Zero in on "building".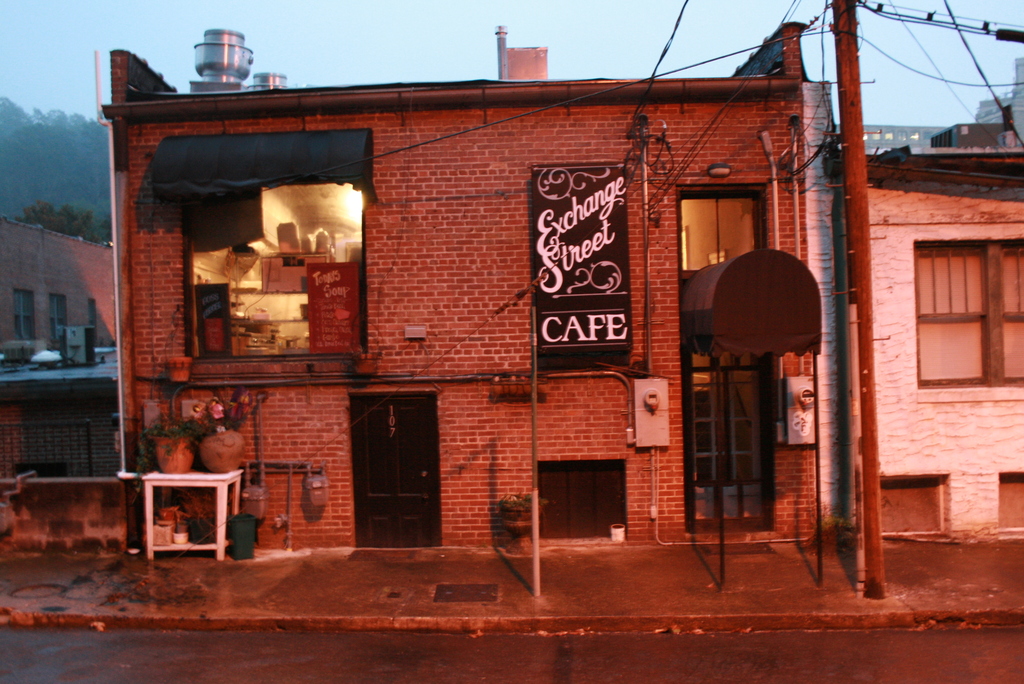
Zeroed in: 95:23:843:552.
